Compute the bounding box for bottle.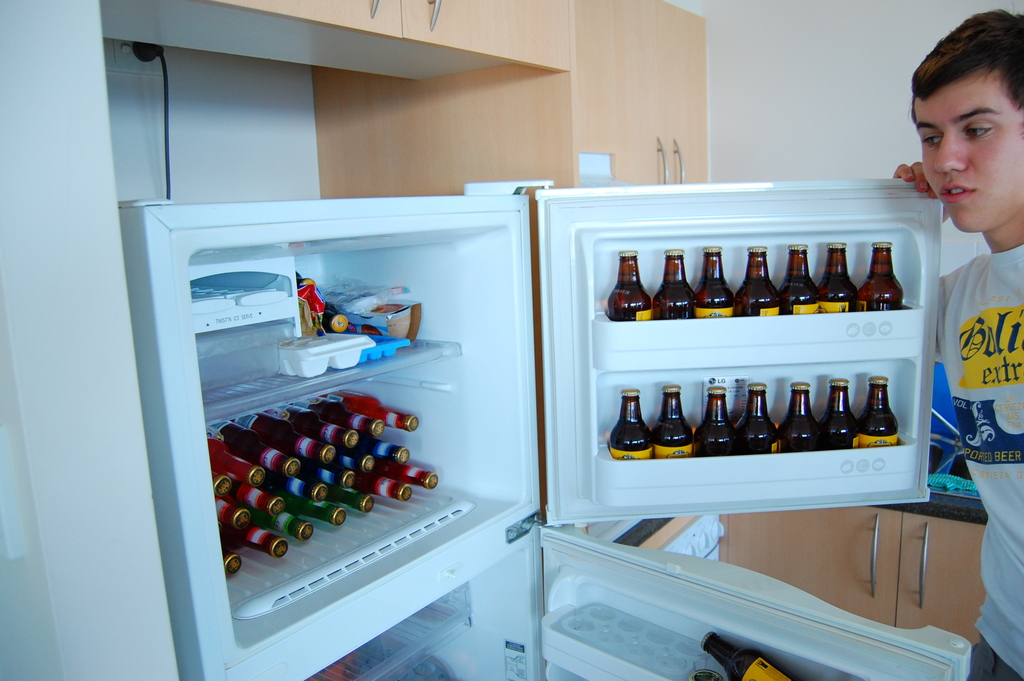
Rect(694, 386, 739, 455).
